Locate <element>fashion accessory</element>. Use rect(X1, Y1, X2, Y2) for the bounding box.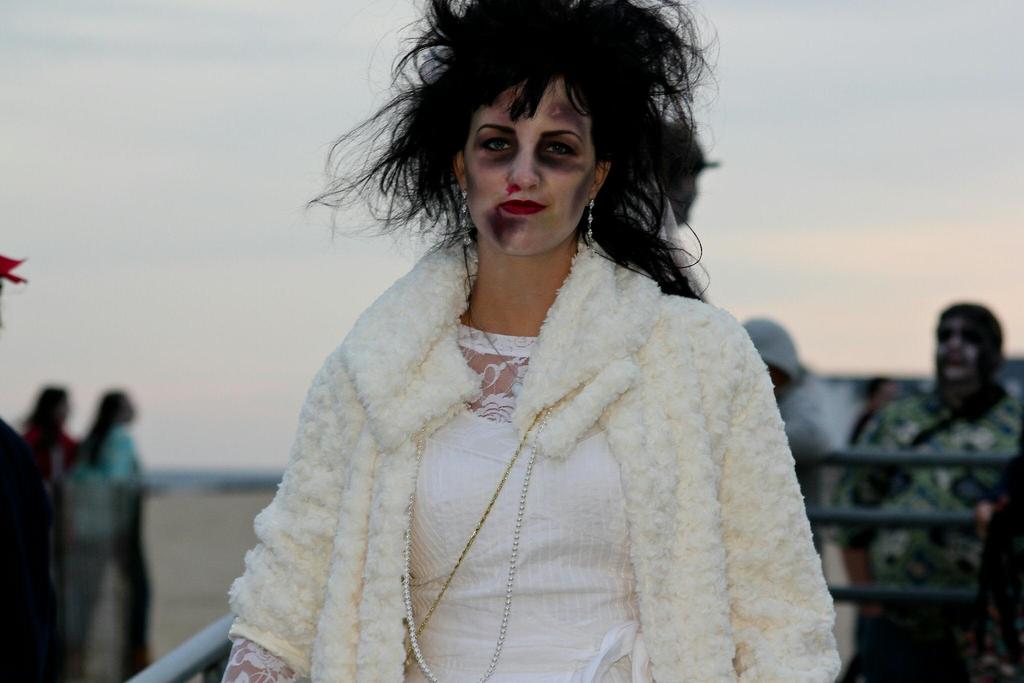
rect(458, 185, 476, 247).
